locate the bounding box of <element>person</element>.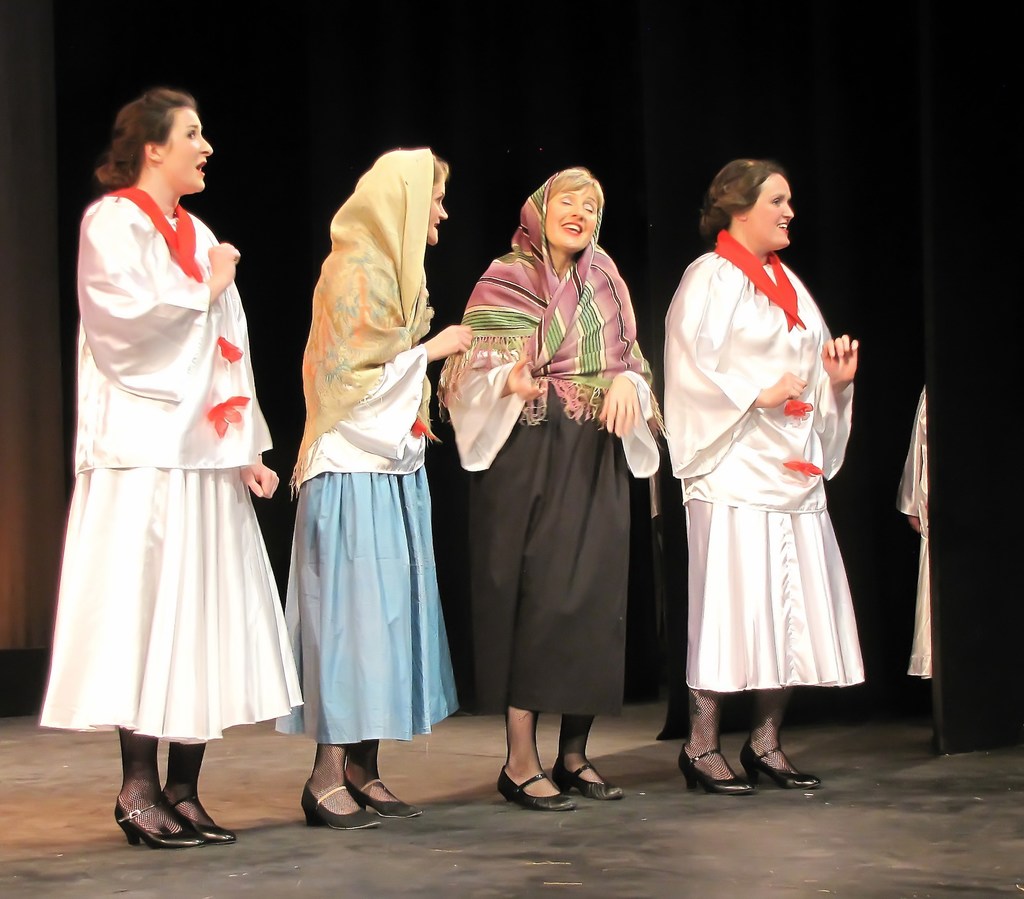
Bounding box: (x1=69, y1=109, x2=288, y2=846).
